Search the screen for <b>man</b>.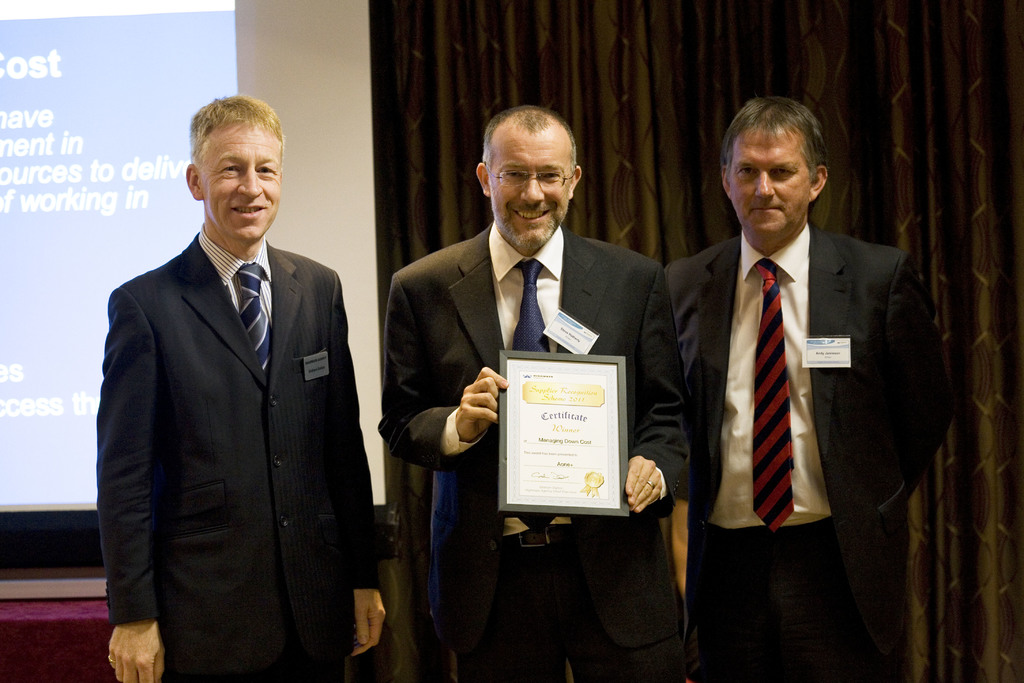
Found at 92 89 387 682.
